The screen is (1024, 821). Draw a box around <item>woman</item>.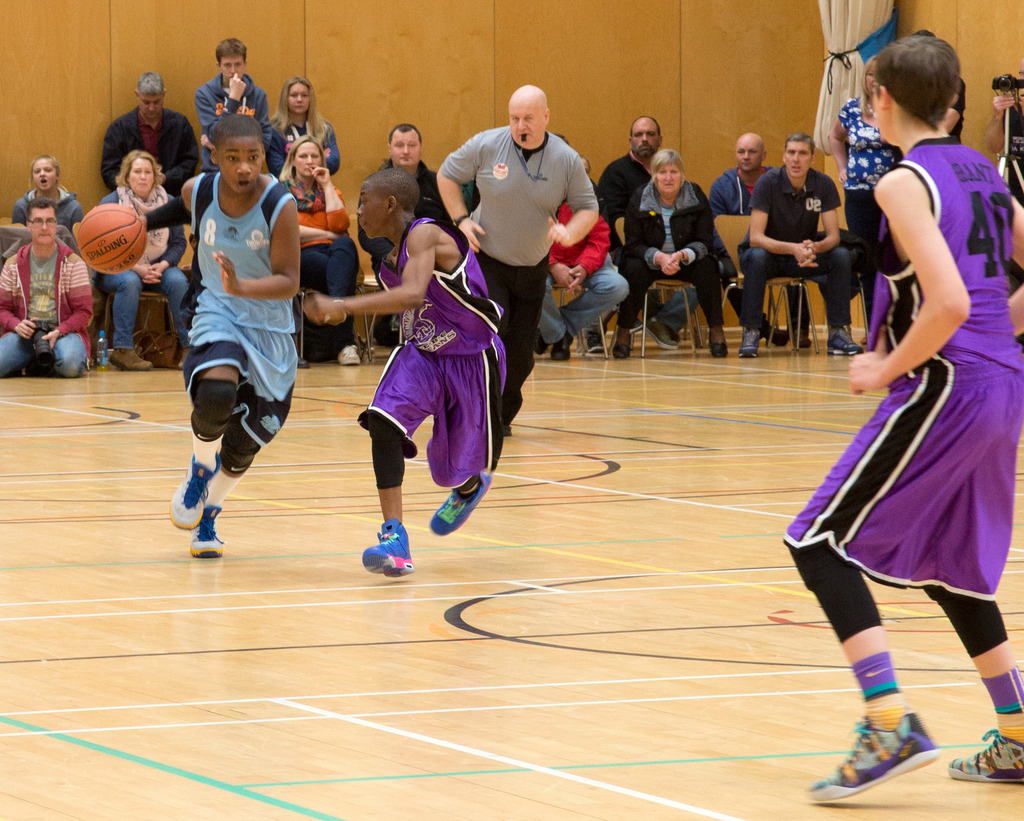
87, 148, 193, 372.
